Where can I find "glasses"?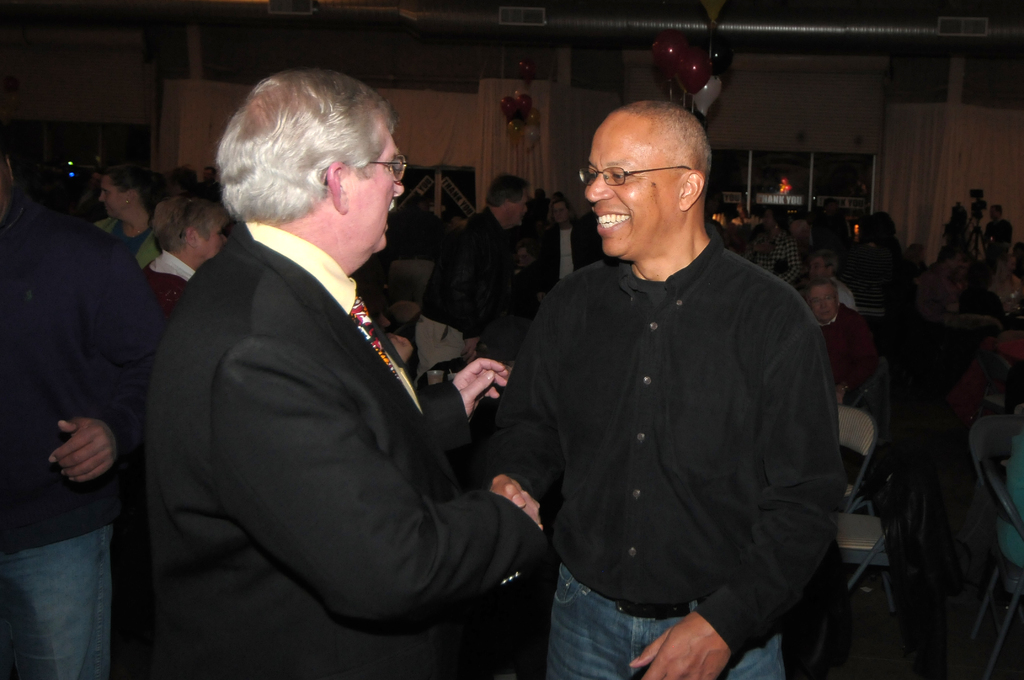
You can find it at 322/155/408/185.
